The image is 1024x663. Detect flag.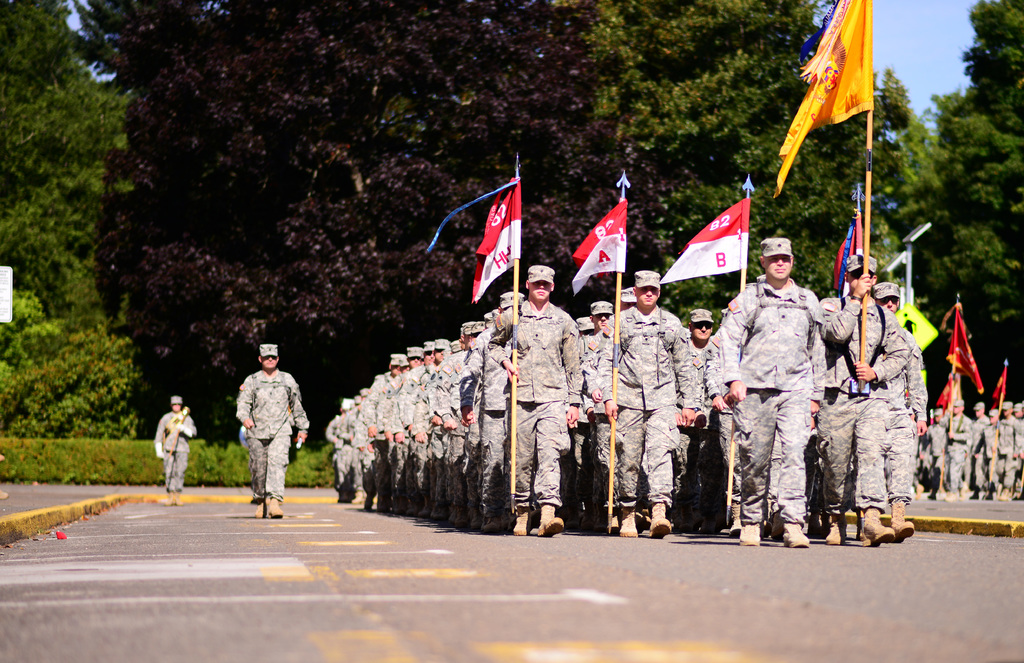
Detection: BBox(991, 358, 1013, 400).
